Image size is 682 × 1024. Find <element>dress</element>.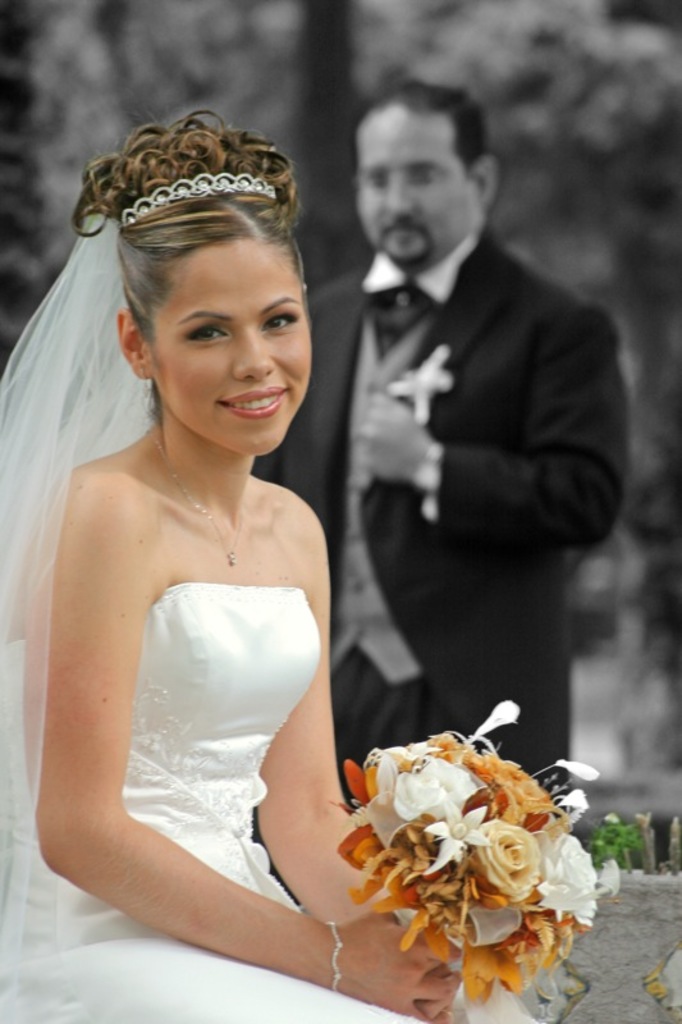
0,582,537,1023.
